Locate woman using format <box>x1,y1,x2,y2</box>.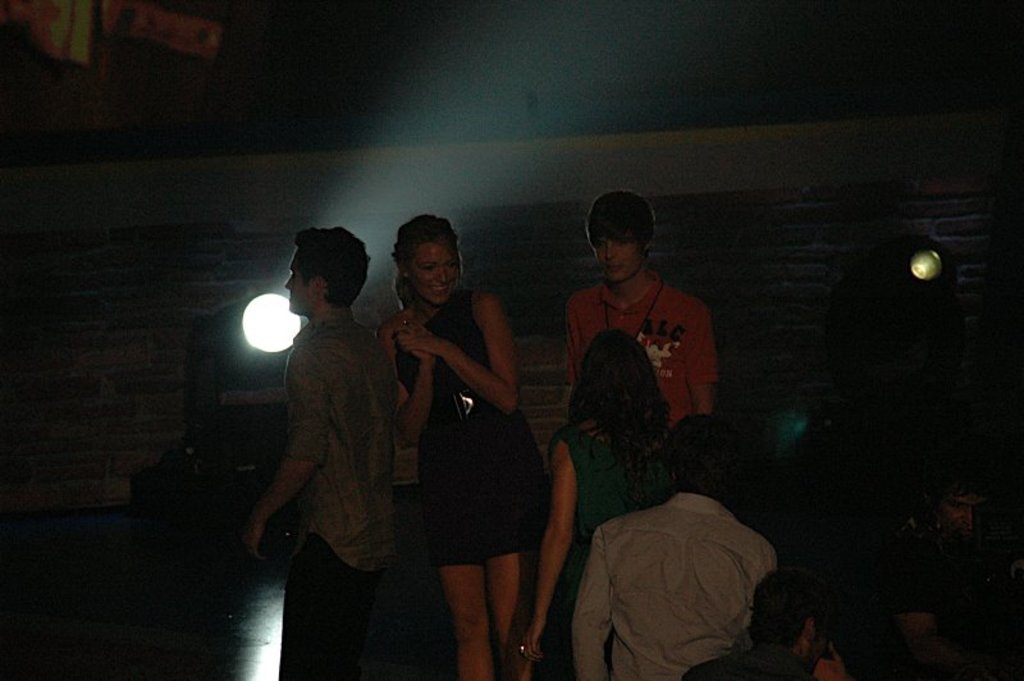
<box>527,326,666,680</box>.
